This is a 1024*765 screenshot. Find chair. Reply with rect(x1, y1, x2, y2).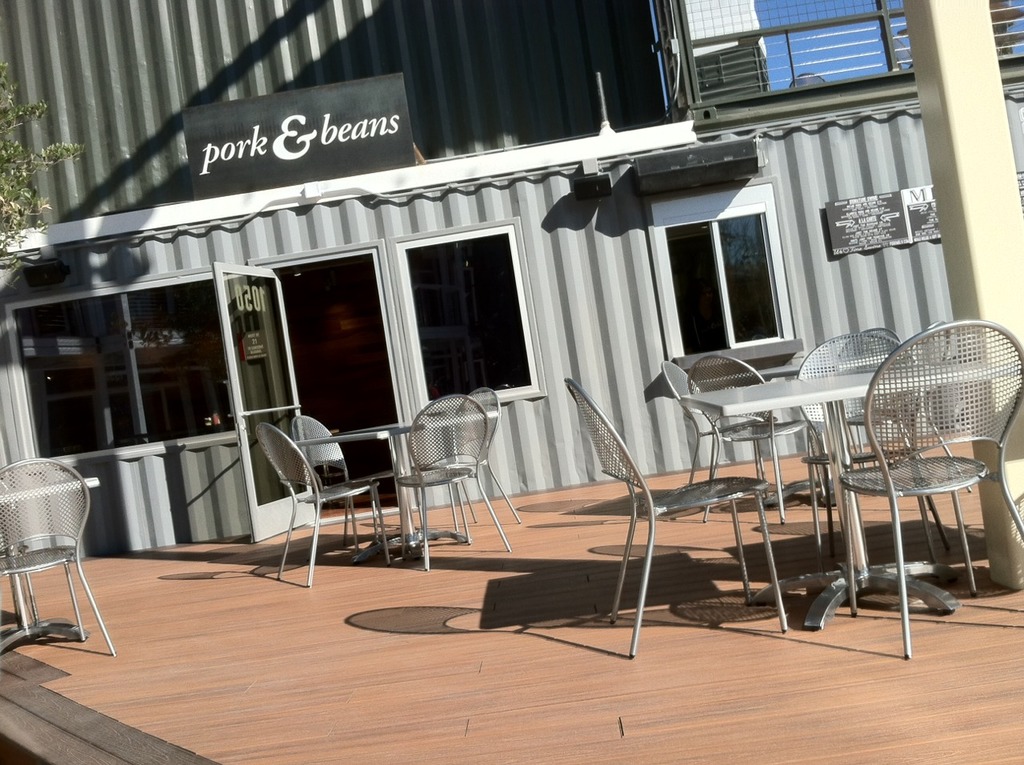
rect(561, 371, 790, 659).
